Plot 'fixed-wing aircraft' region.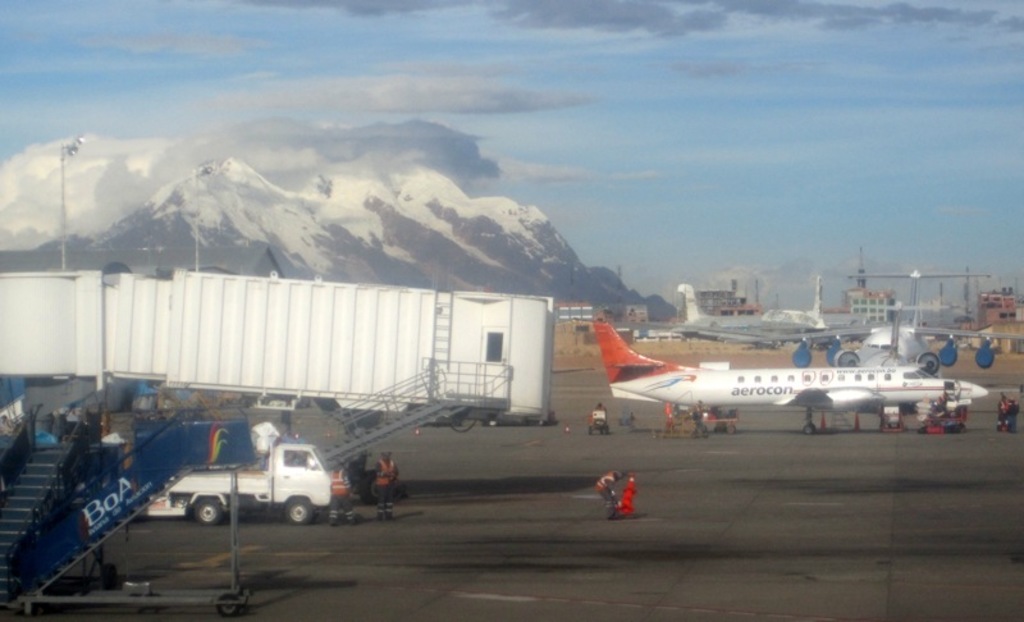
Plotted at <region>581, 315, 987, 439</region>.
